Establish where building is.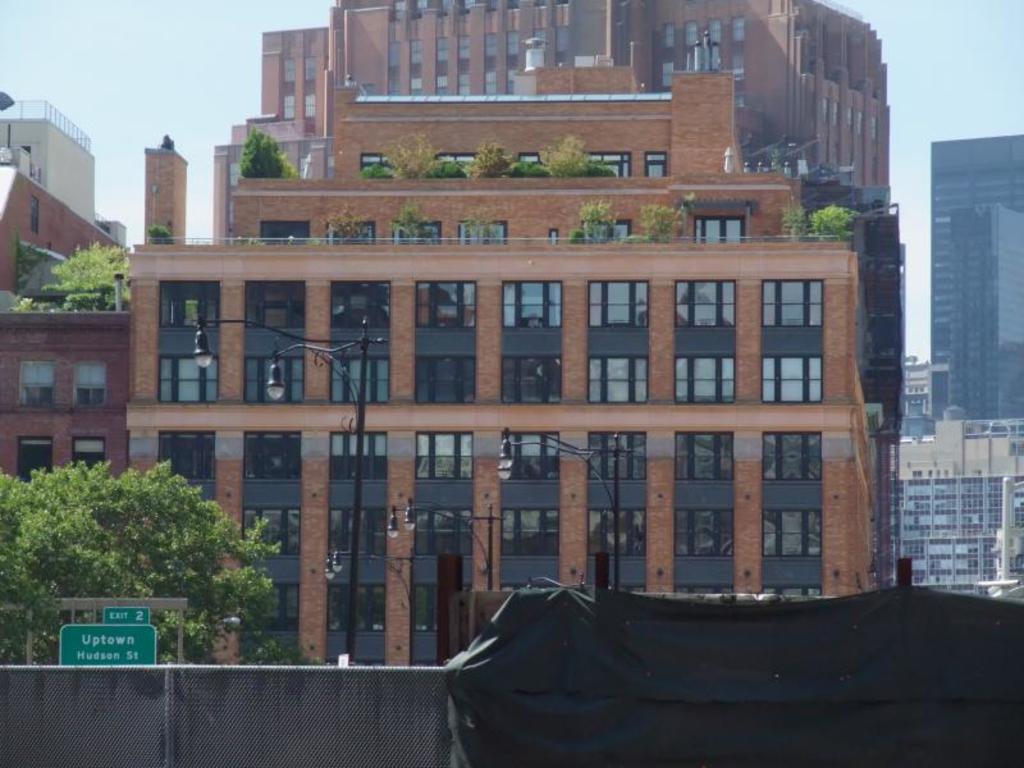
Established at 910/358/931/411.
